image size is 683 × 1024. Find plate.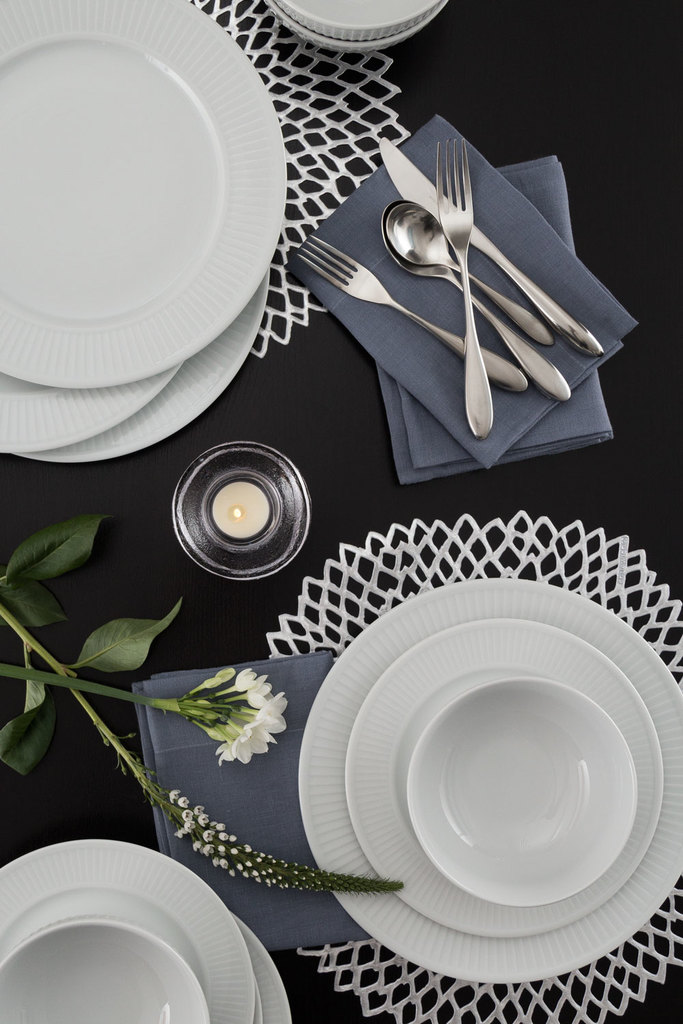
<bbox>0, 0, 304, 377</bbox>.
